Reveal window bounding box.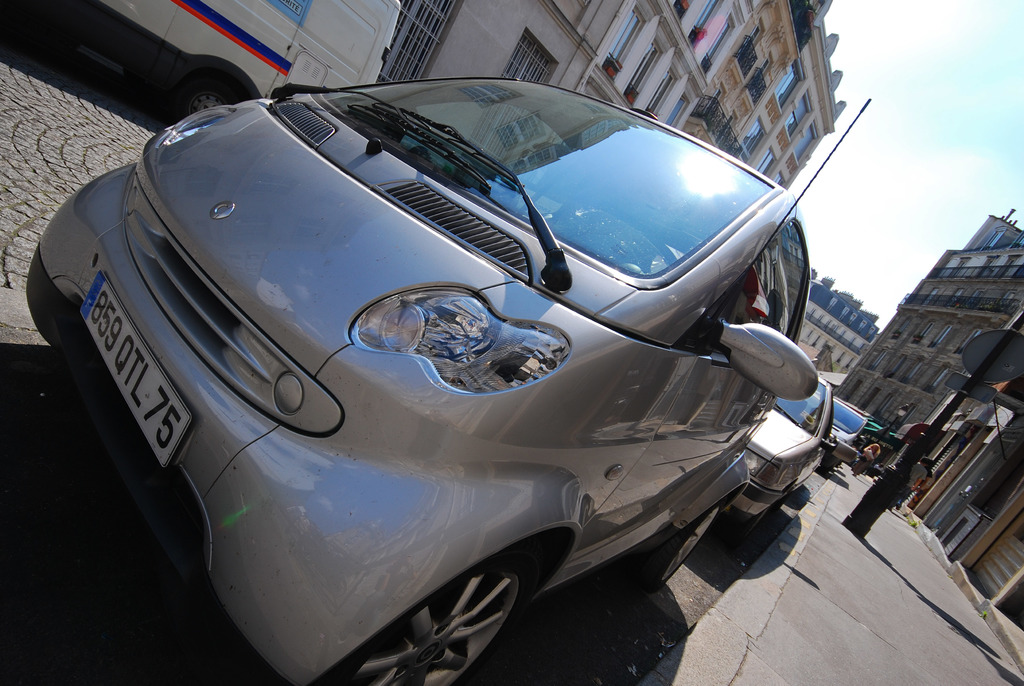
Revealed: (927,370,948,388).
